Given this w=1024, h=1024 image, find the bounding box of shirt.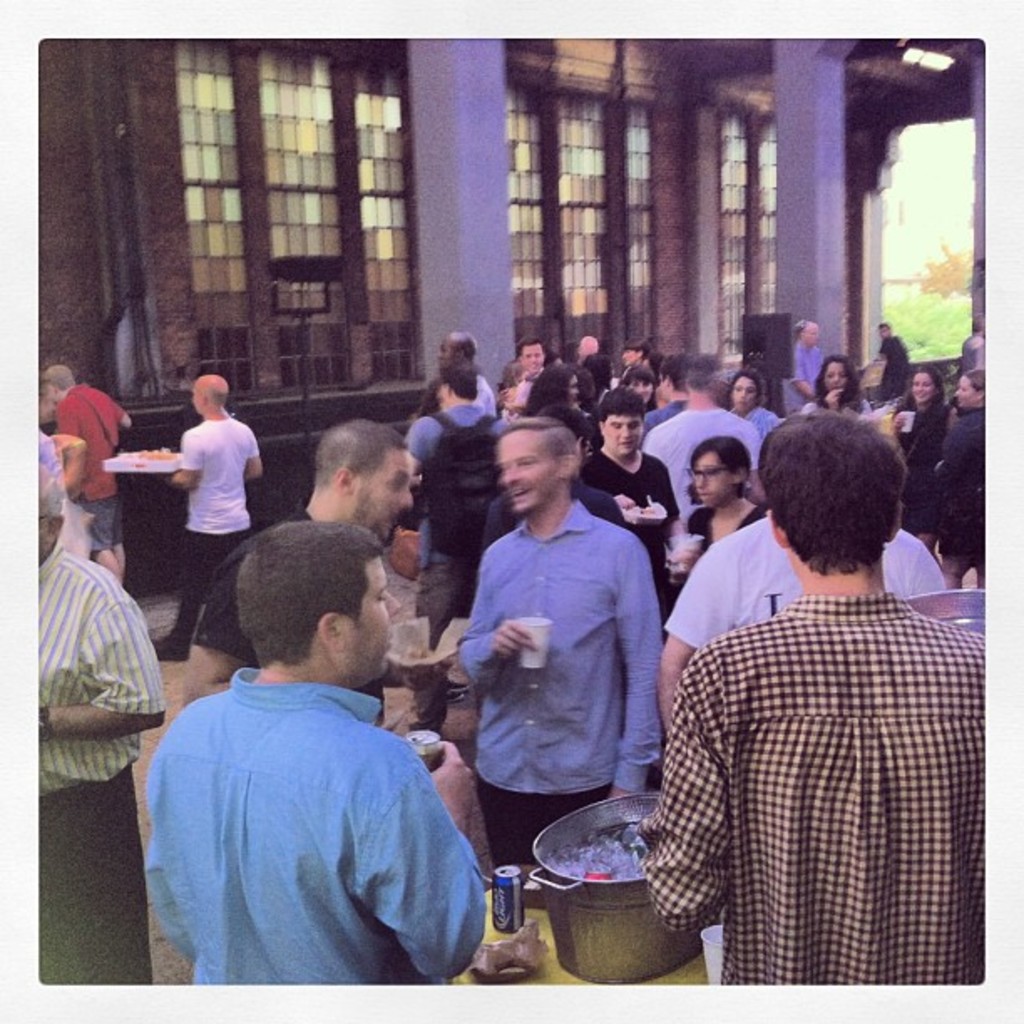
{"left": 136, "top": 666, "right": 485, "bottom": 986}.
